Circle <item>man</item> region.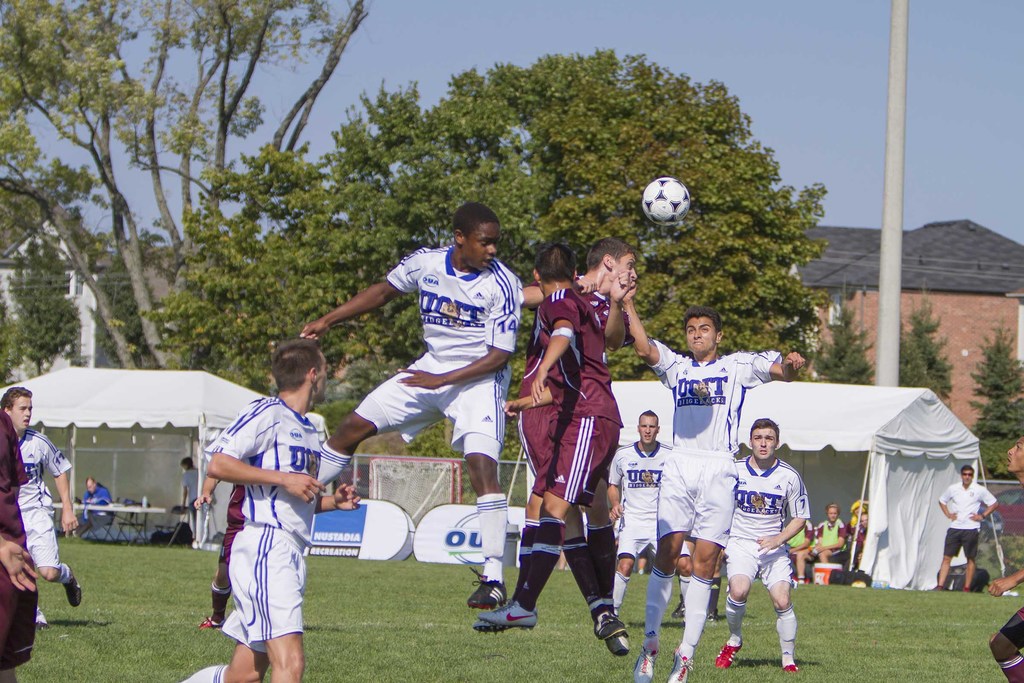
Region: (3, 389, 87, 627).
